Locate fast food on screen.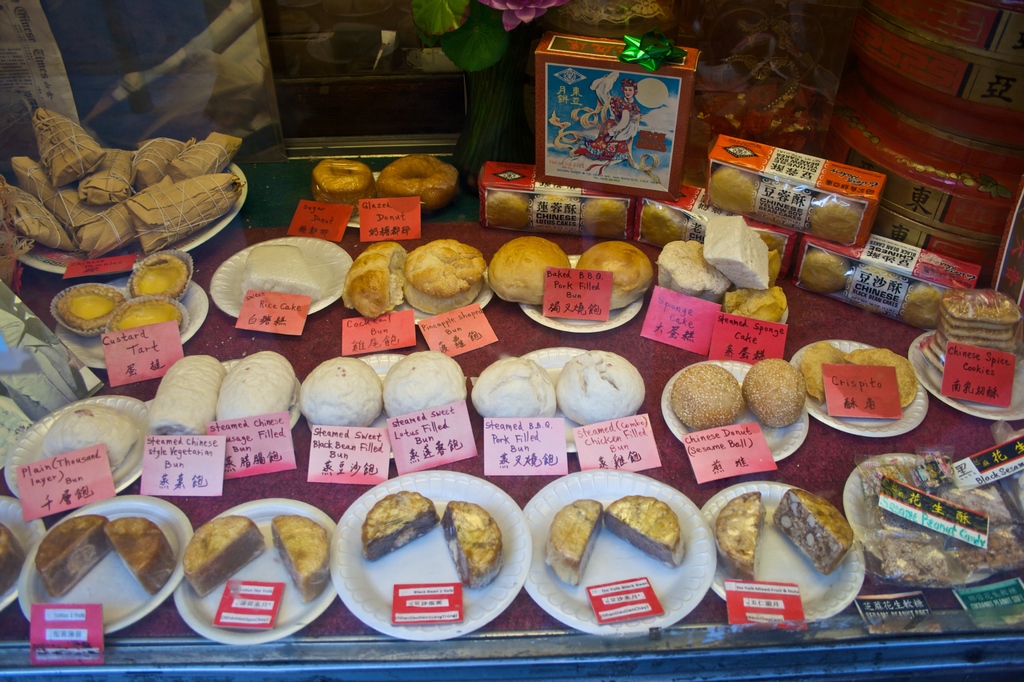
On screen at (x1=668, y1=363, x2=750, y2=437).
